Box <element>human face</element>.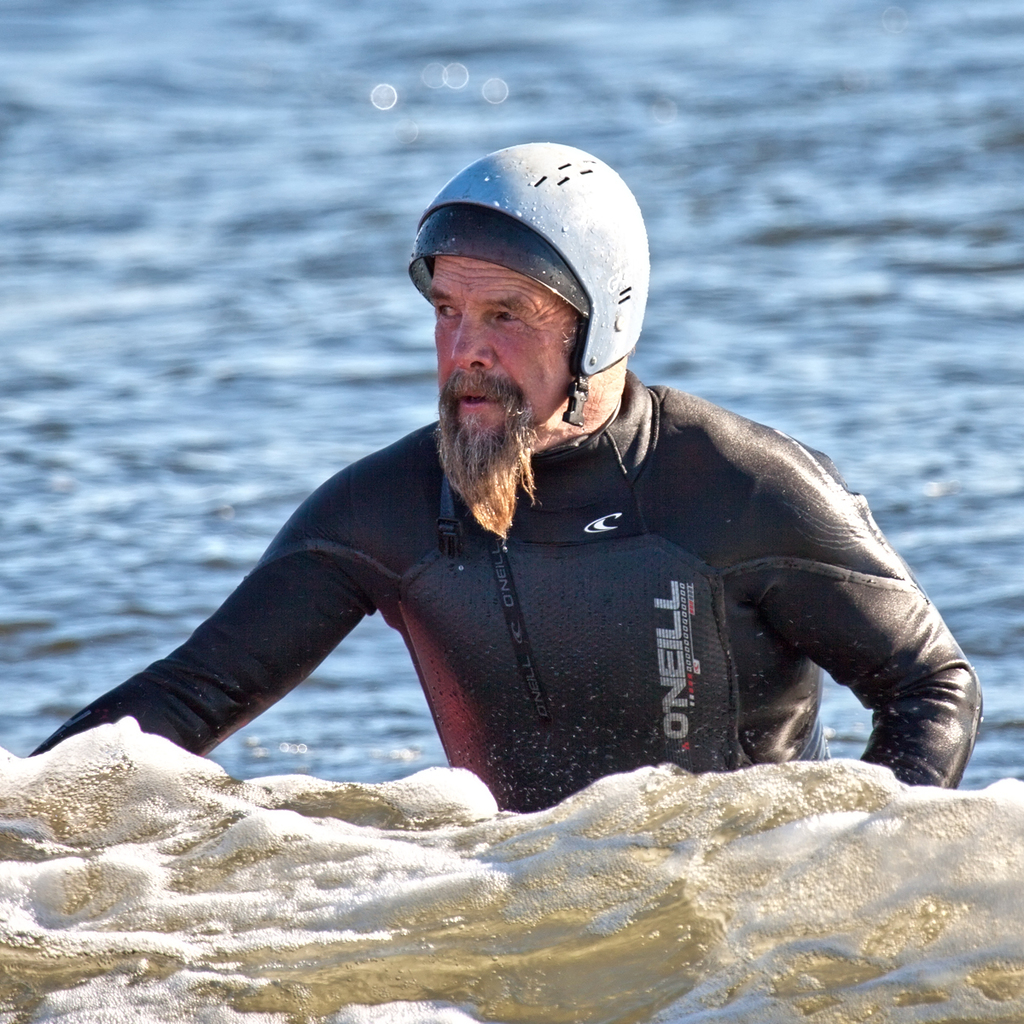
l=436, t=249, r=568, b=454.
